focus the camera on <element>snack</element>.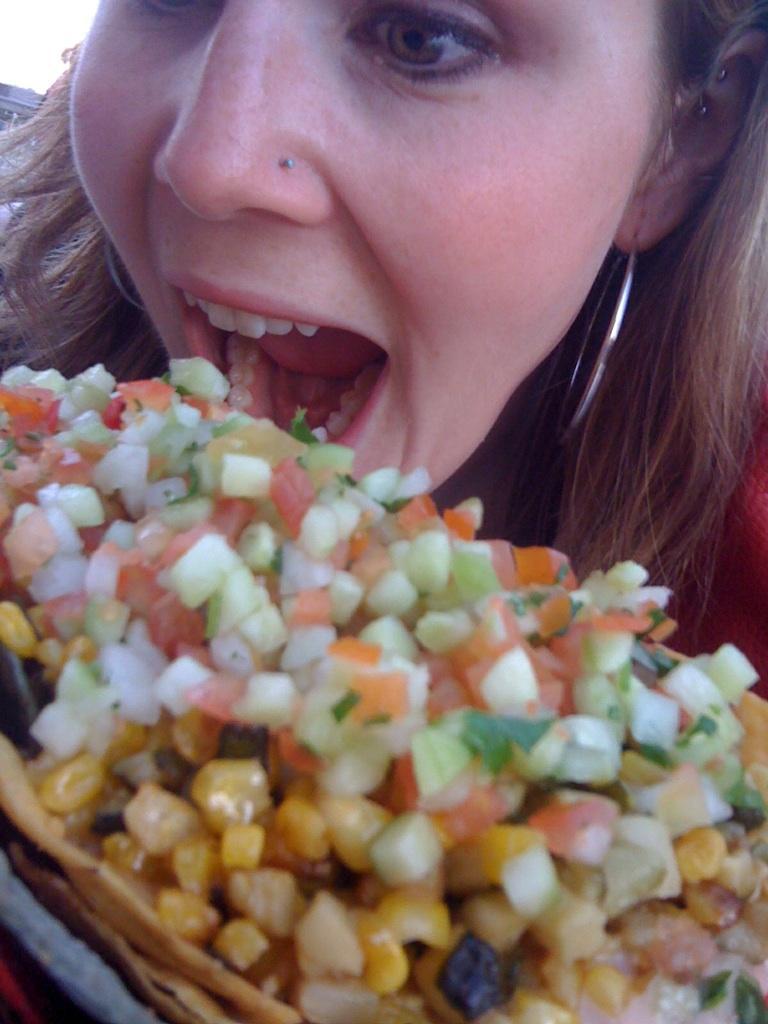
Focus region: (x1=0, y1=353, x2=767, y2=1023).
